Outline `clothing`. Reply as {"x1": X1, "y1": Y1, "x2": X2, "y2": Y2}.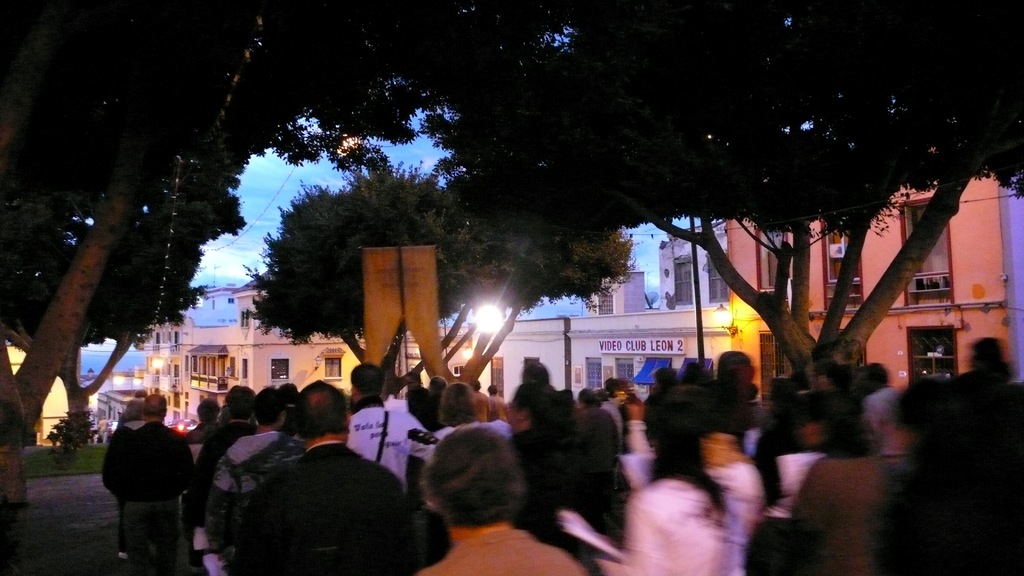
{"x1": 235, "y1": 438, "x2": 408, "y2": 575}.
